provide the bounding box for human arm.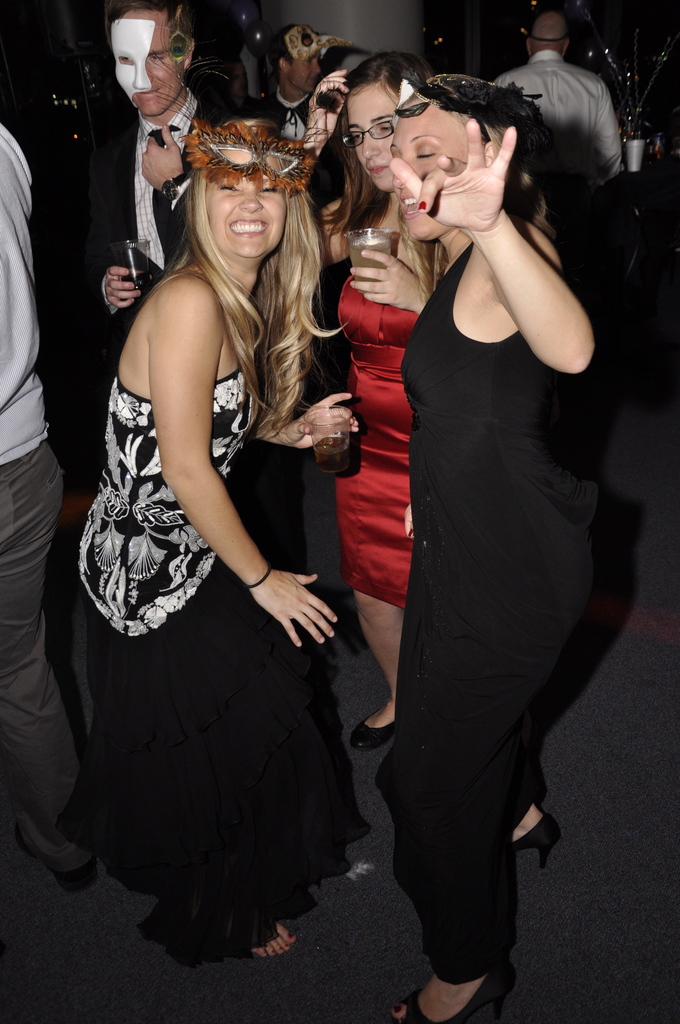
(left=252, top=326, right=354, bottom=474).
